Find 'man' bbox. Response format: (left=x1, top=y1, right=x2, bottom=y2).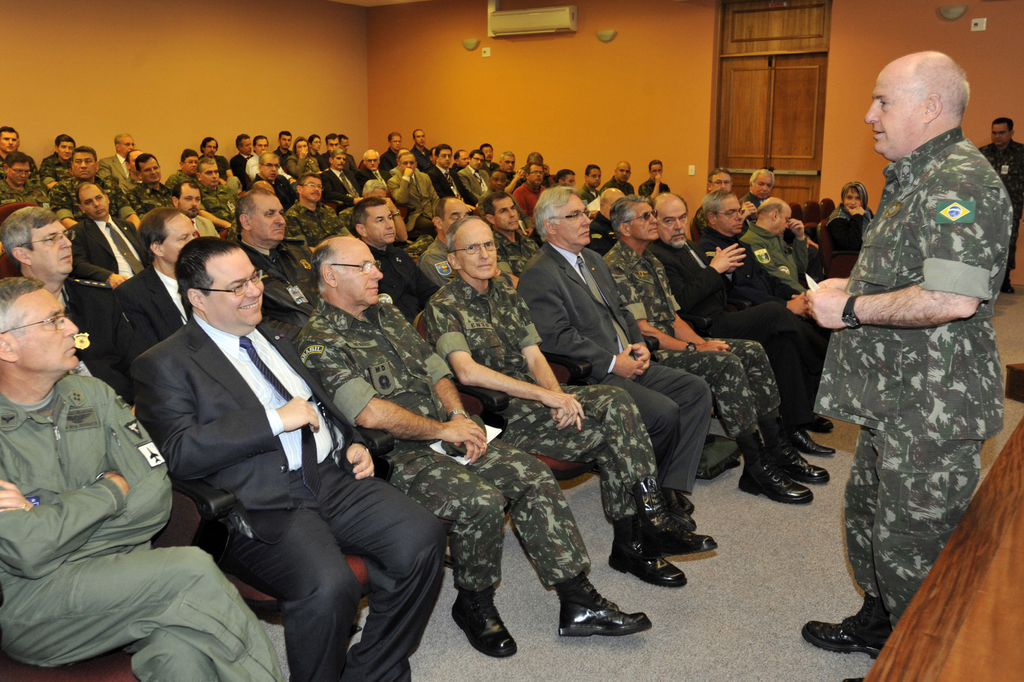
(left=643, top=190, right=838, bottom=460).
